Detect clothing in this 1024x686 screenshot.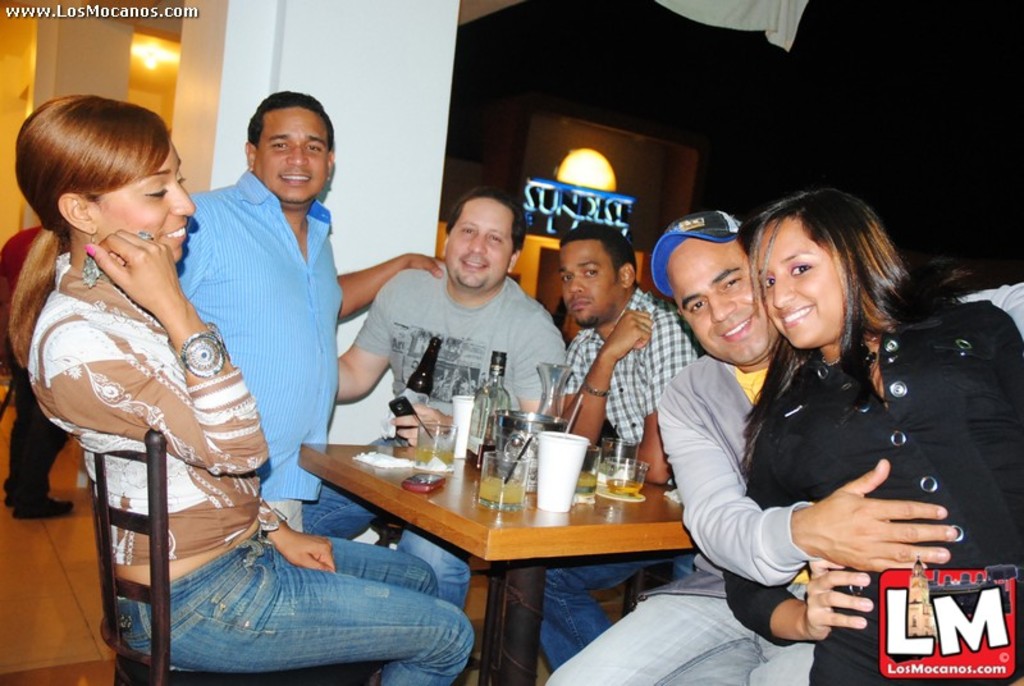
Detection: box=[700, 283, 1007, 626].
